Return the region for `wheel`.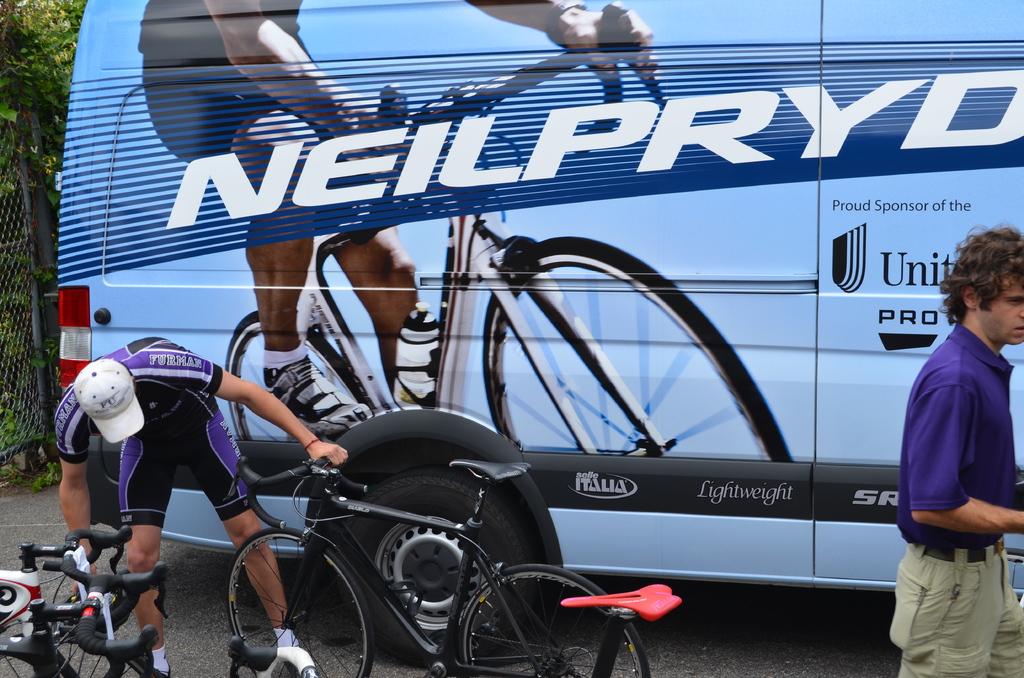
bbox(0, 626, 166, 677).
